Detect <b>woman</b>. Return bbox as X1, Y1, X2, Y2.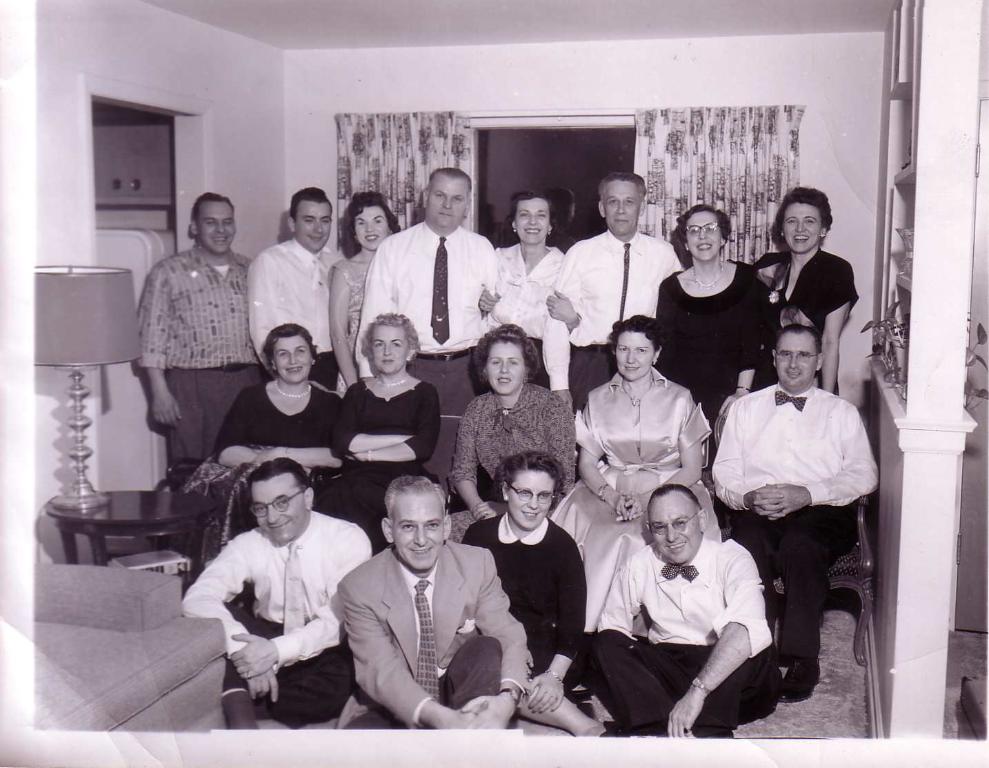
328, 192, 401, 393.
